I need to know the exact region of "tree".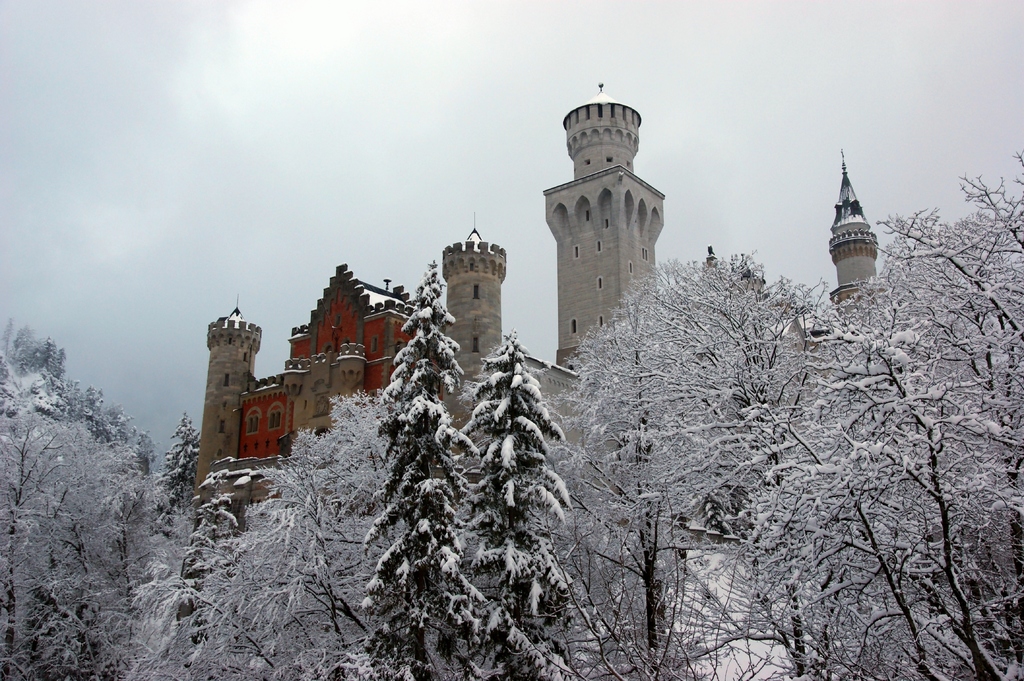
Region: bbox=(0, 393, 179, 680).
